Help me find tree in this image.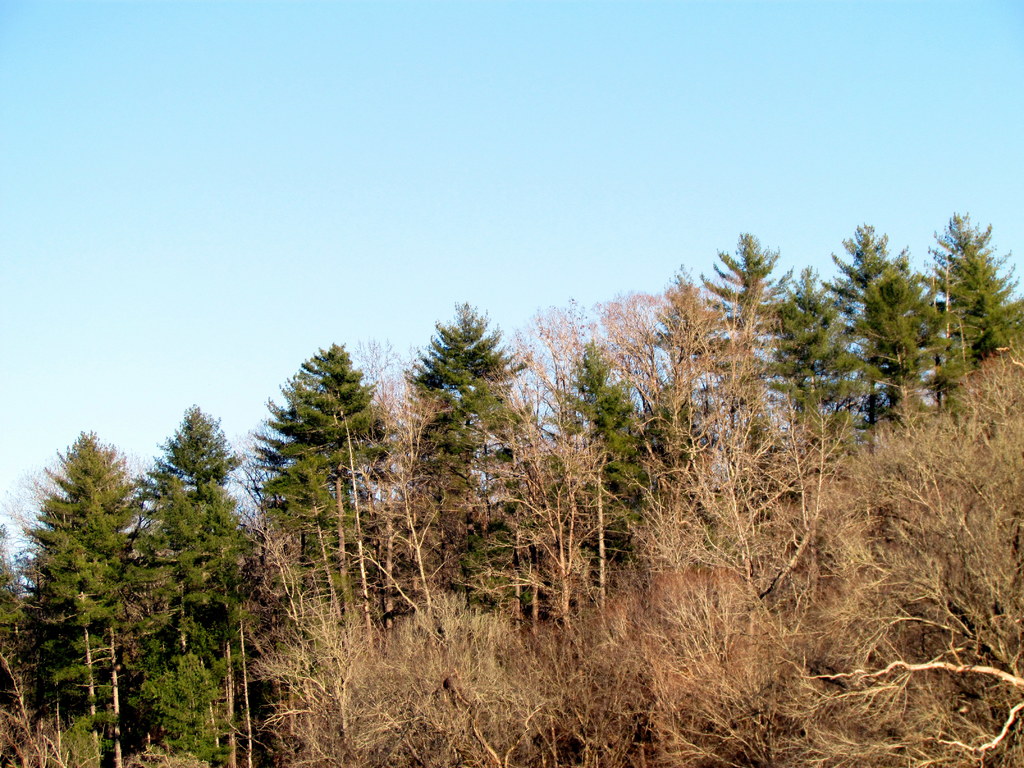
Found it: [left=679, top=225, right=828, bottom=536].
